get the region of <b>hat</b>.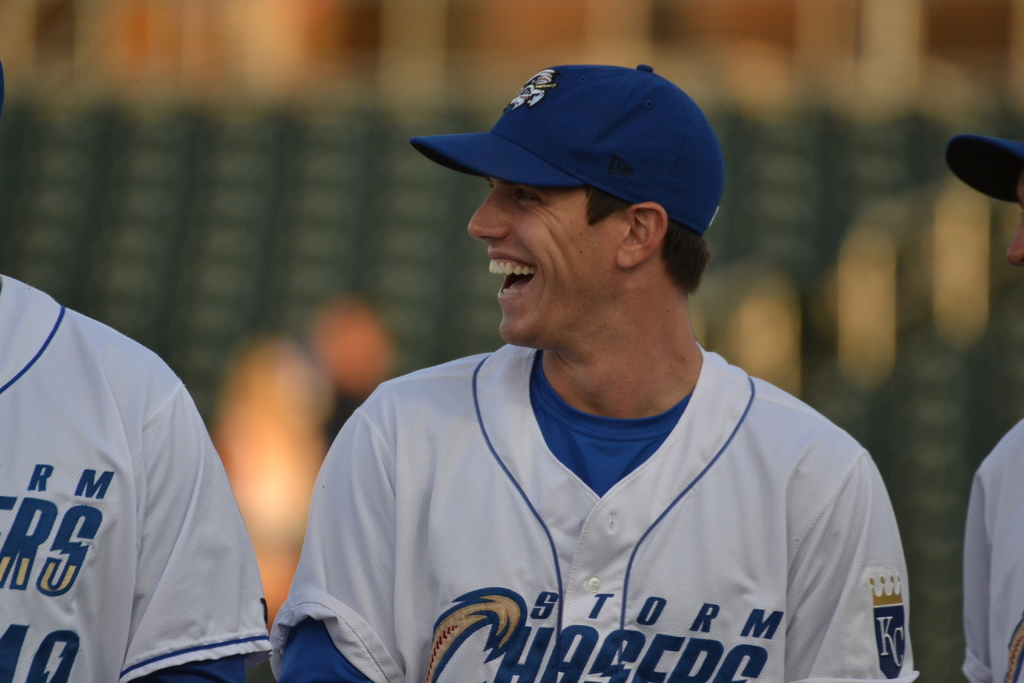
(941, 134, 1023, 204).
